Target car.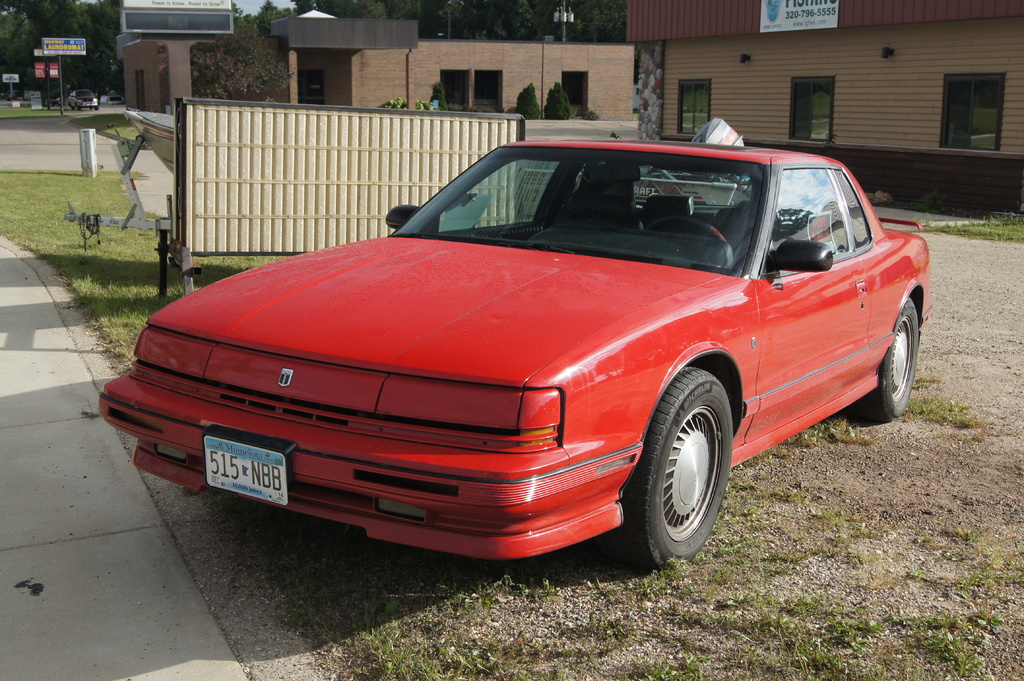
Target region: select_region(123, 124, 918, 572).
